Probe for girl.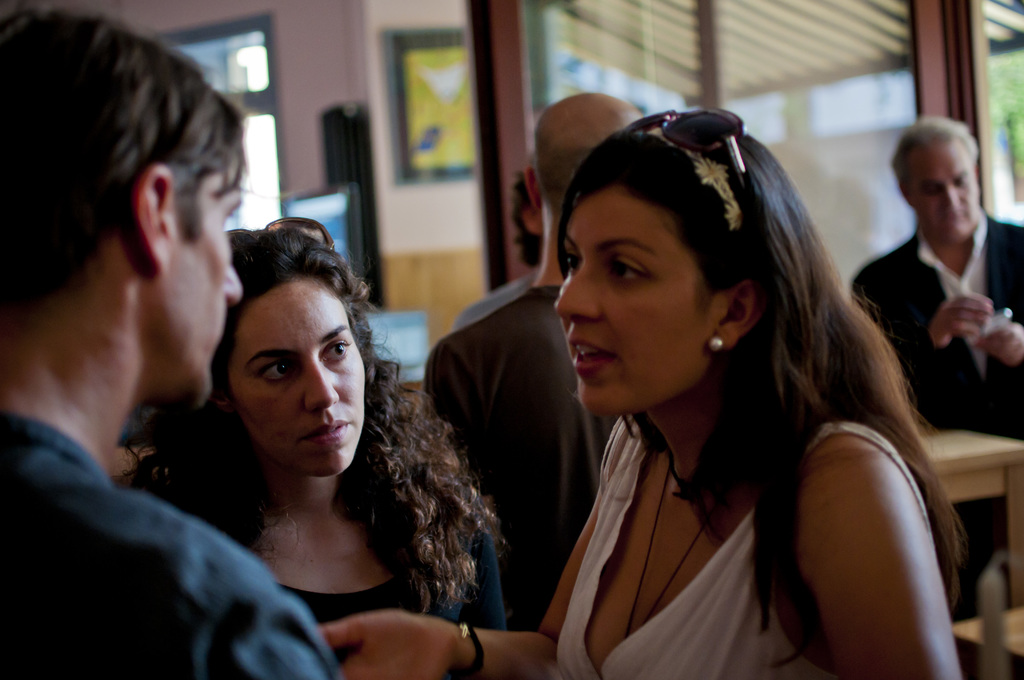
Probe result: l=100, t=216, r=505, b=679.
